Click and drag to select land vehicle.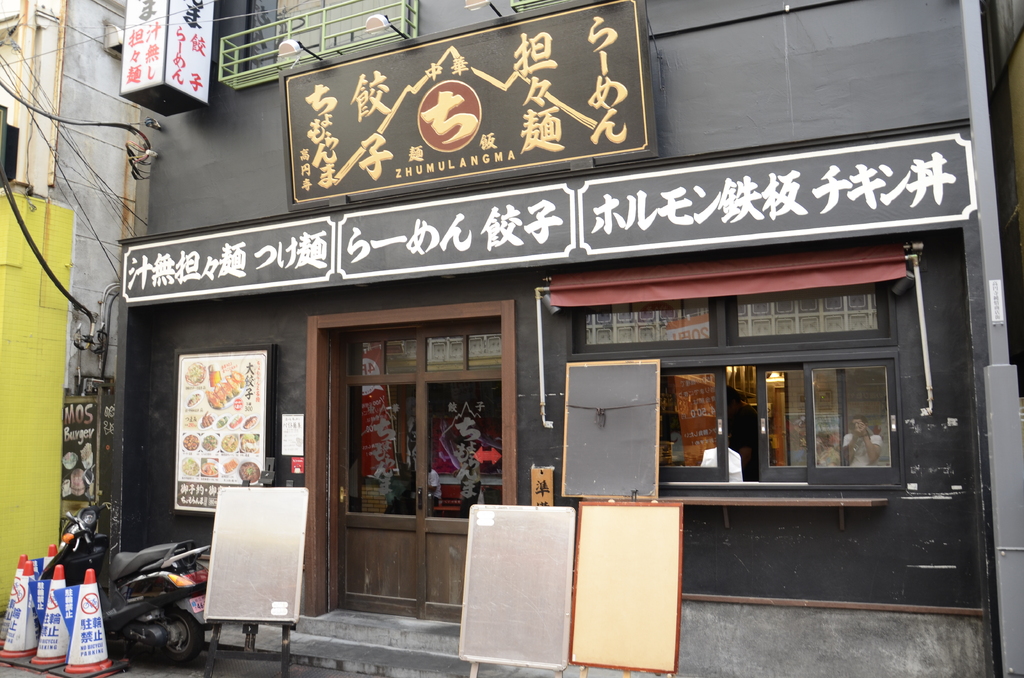
Selection: <region>77, 536, 209, 674</region>.
